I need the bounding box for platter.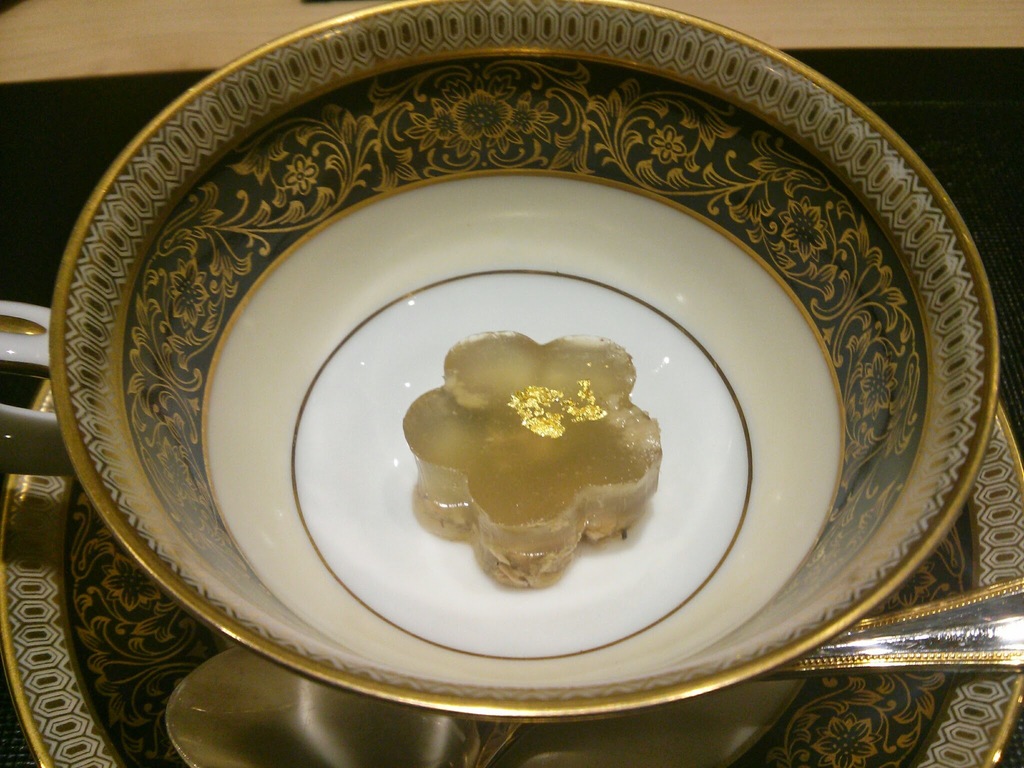
Here it is: <region>0, 381, 1023, 767</region>.
